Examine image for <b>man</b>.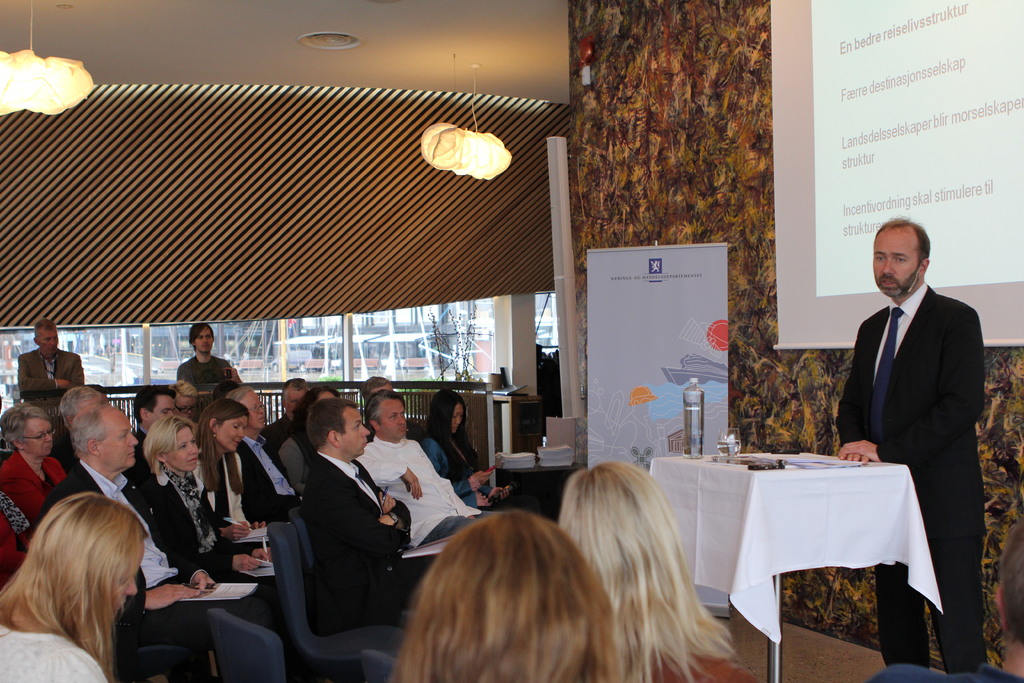
Examination result: region(305, 403, 430, 627).
